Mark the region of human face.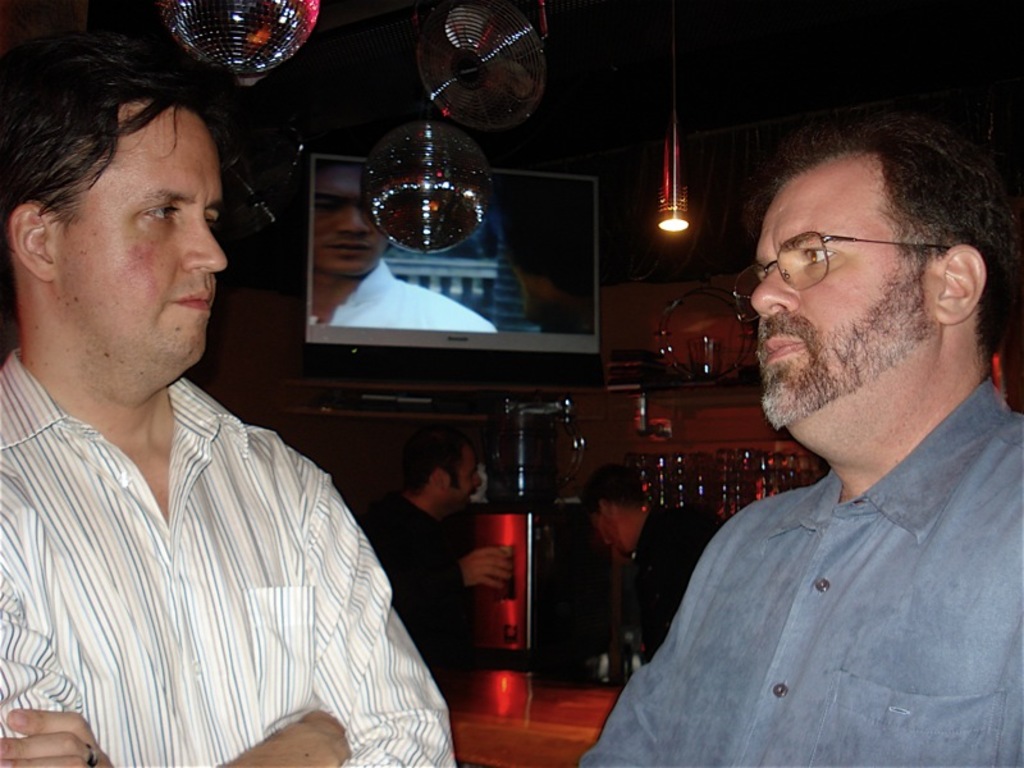
Region: box=[47, 109, 228, 367].
